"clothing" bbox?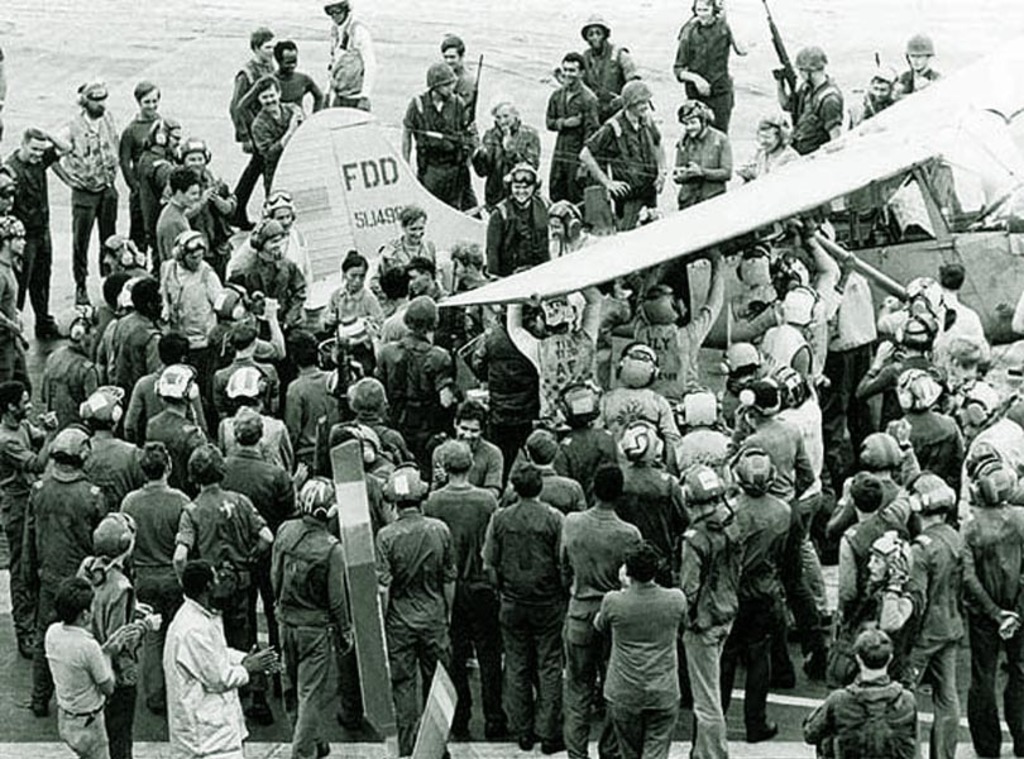
[600,385,669,424]
